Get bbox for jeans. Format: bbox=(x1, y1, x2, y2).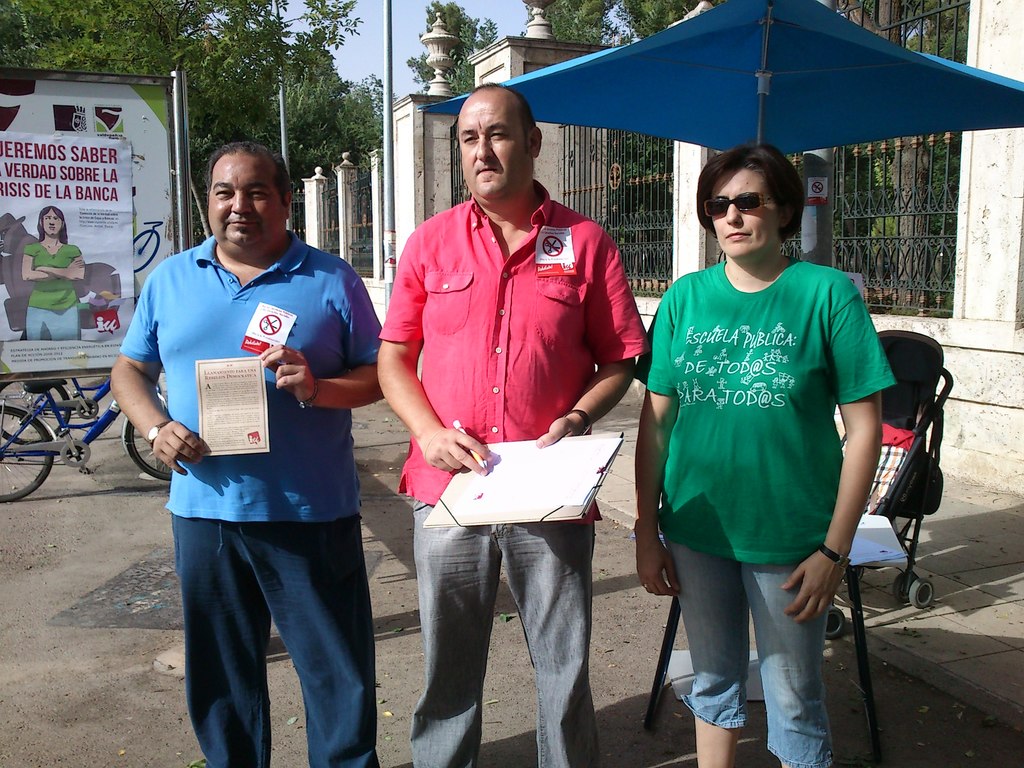
bbox=(394, 507, 614, 749).
